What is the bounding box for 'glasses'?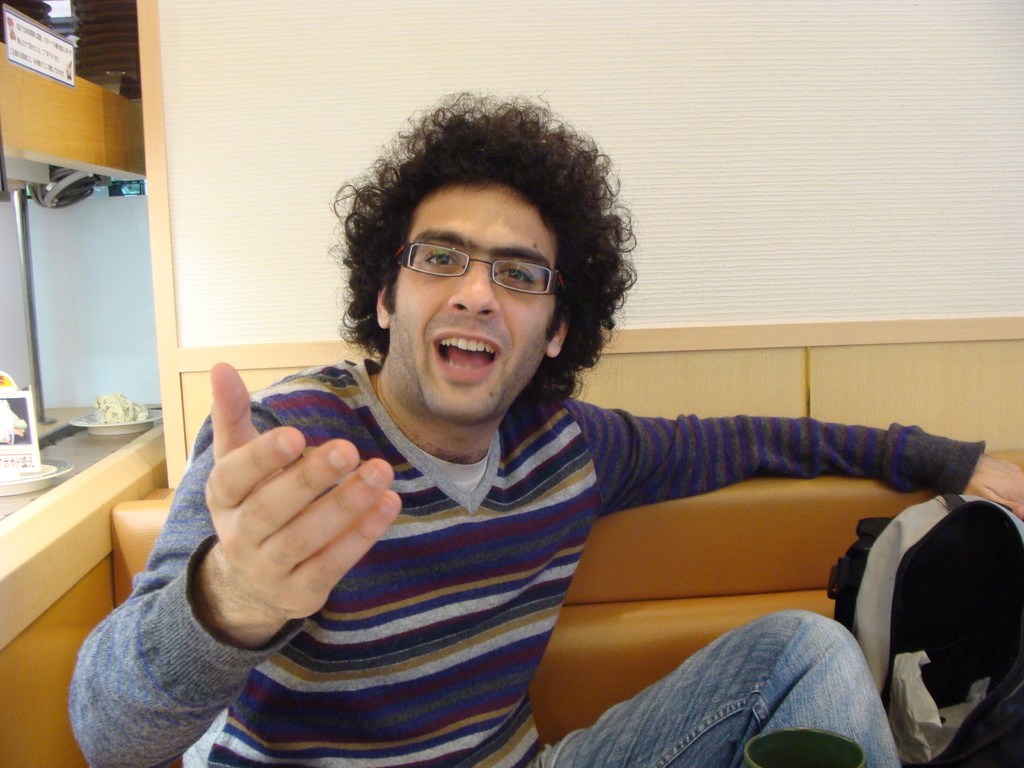
(383, 235, 568, 298).
